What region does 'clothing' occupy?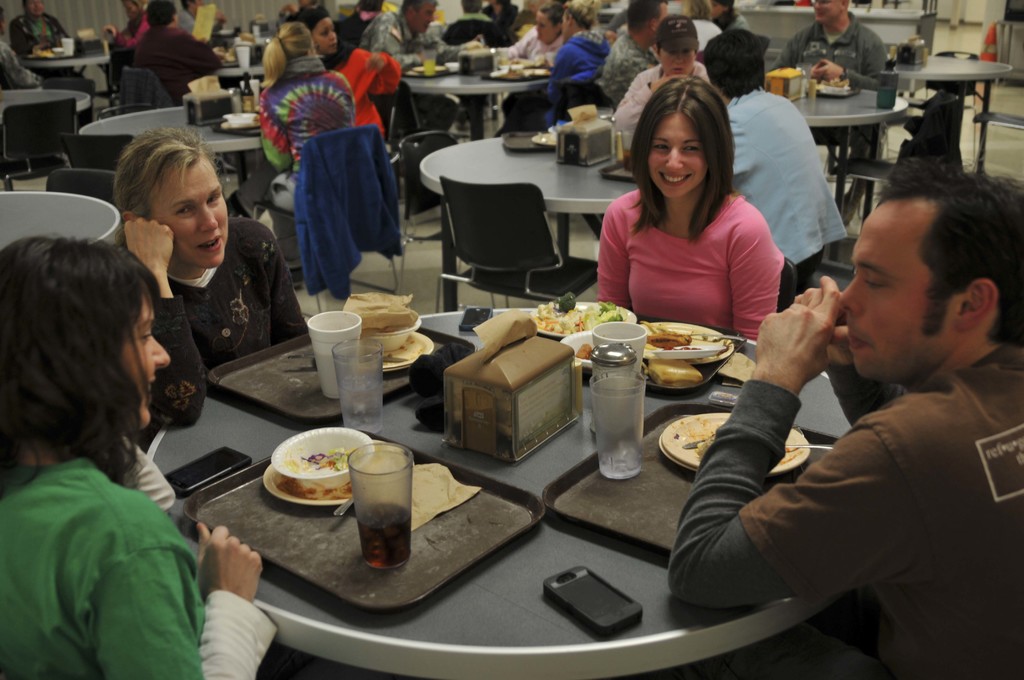
{"x1": 137, "y1": 210, "x2": 308, "y2": 435}.
